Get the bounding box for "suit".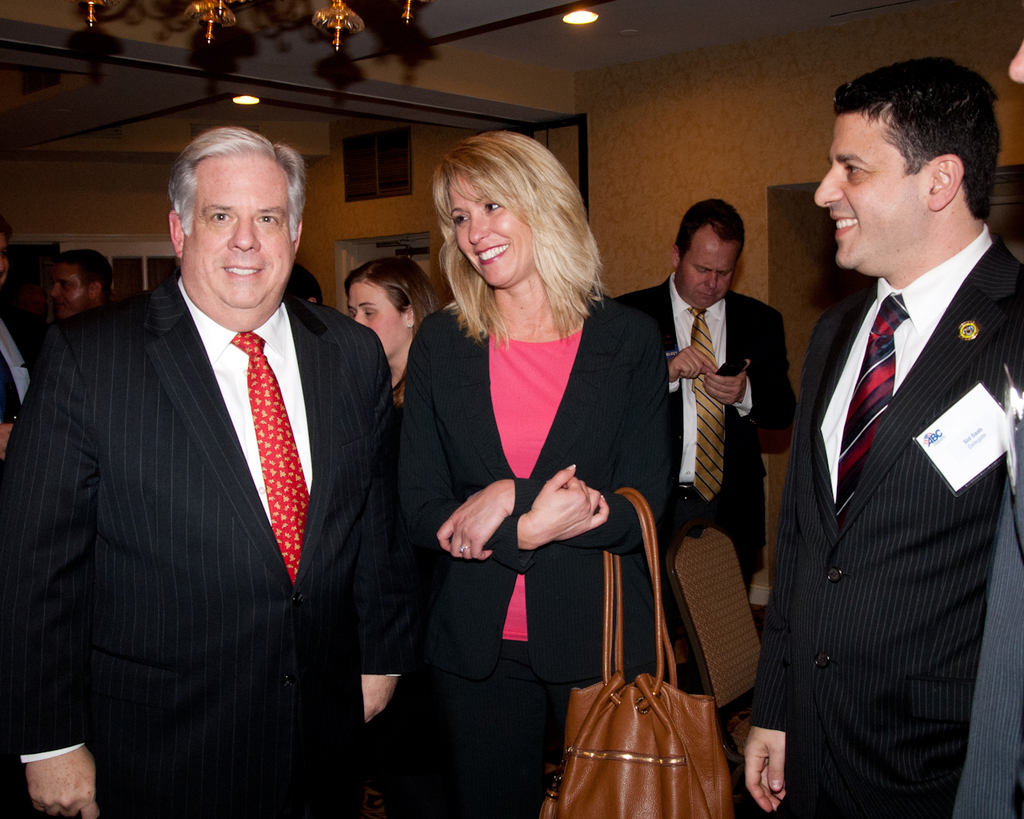
[x1=748, y1=239, x2=1023, y2=818].
